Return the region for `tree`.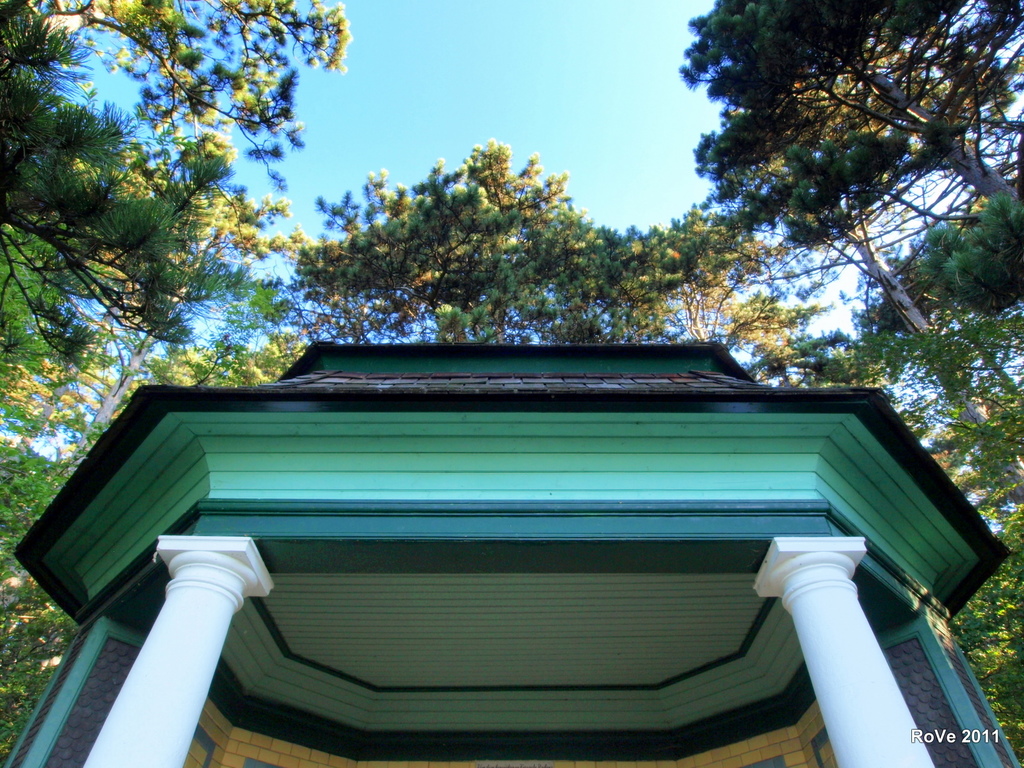
1:8:202:375.
